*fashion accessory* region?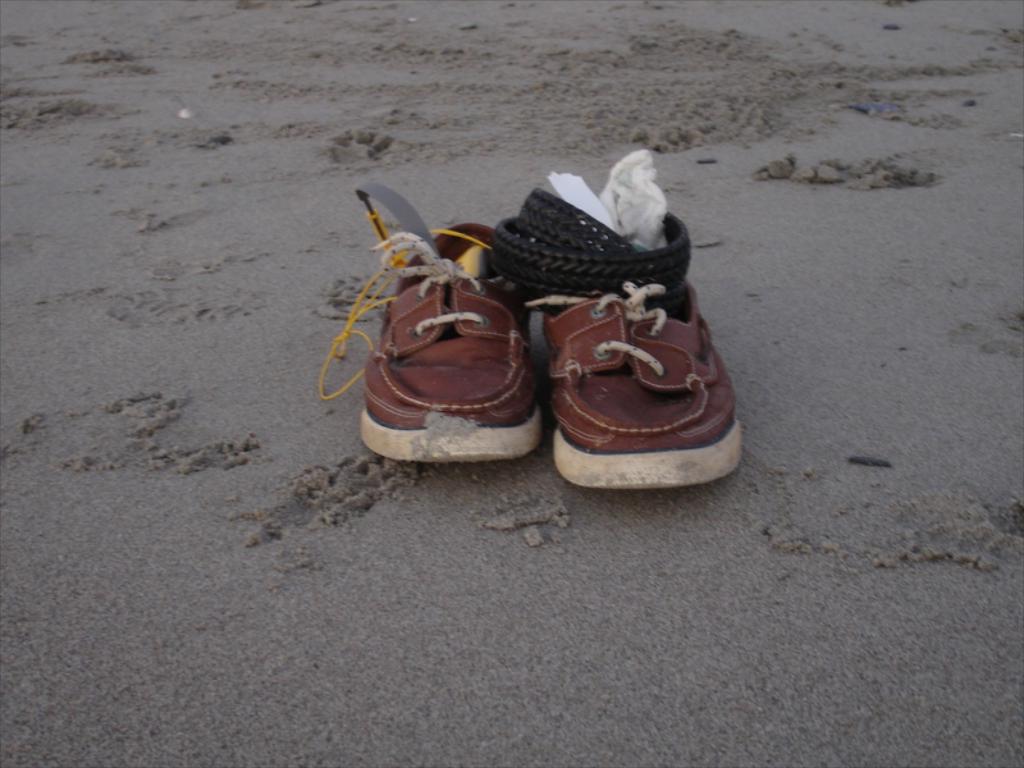
[312,182,547,470]
